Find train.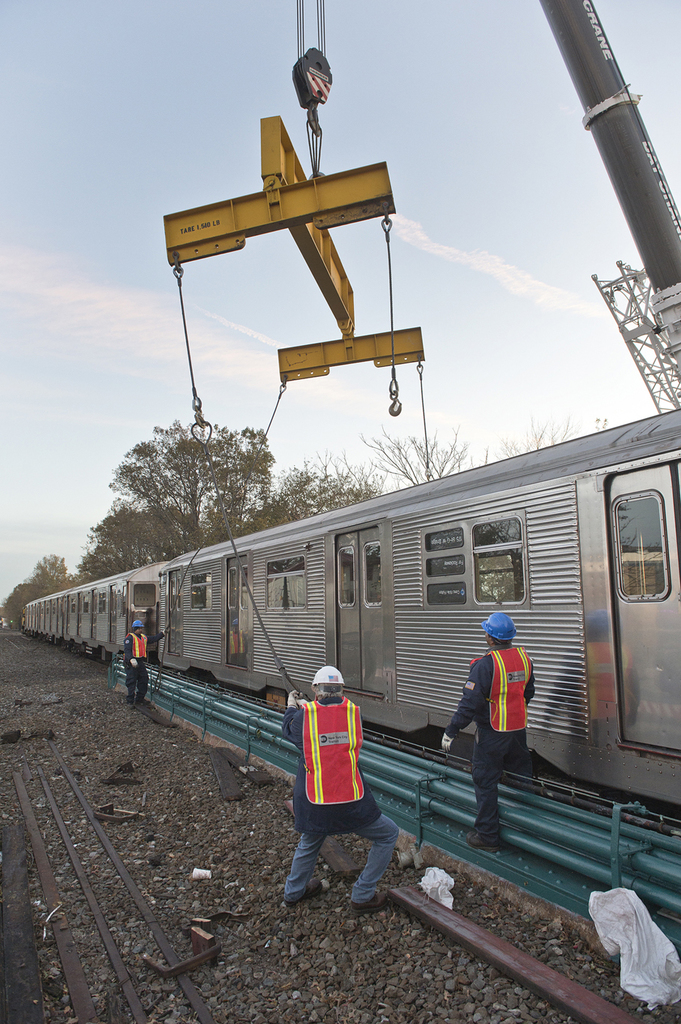
(26,413,680,811).
